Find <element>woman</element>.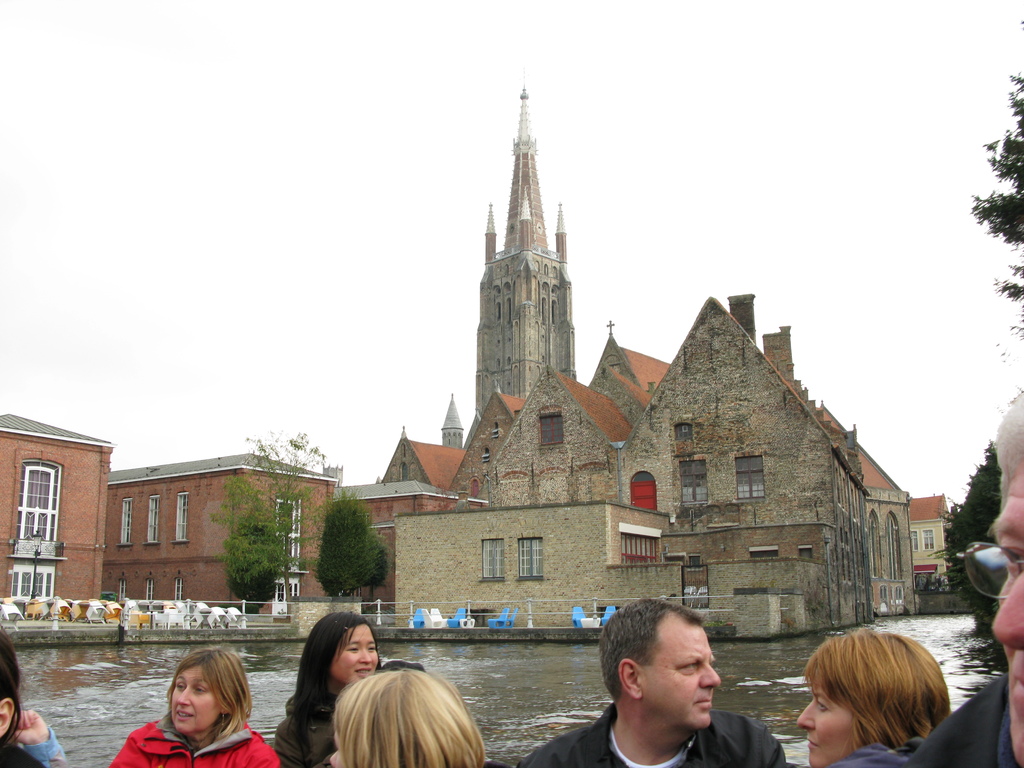
x1=794, y1=628, x2=954, y2=767.
